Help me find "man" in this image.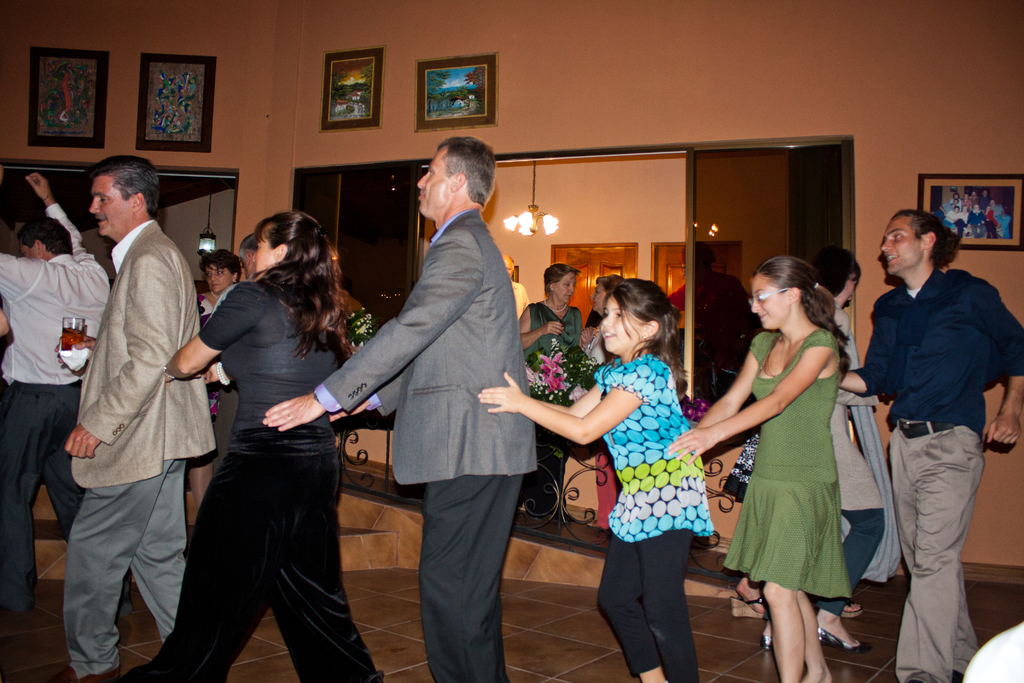
Found it: detection(262, 135, 536, 682).
